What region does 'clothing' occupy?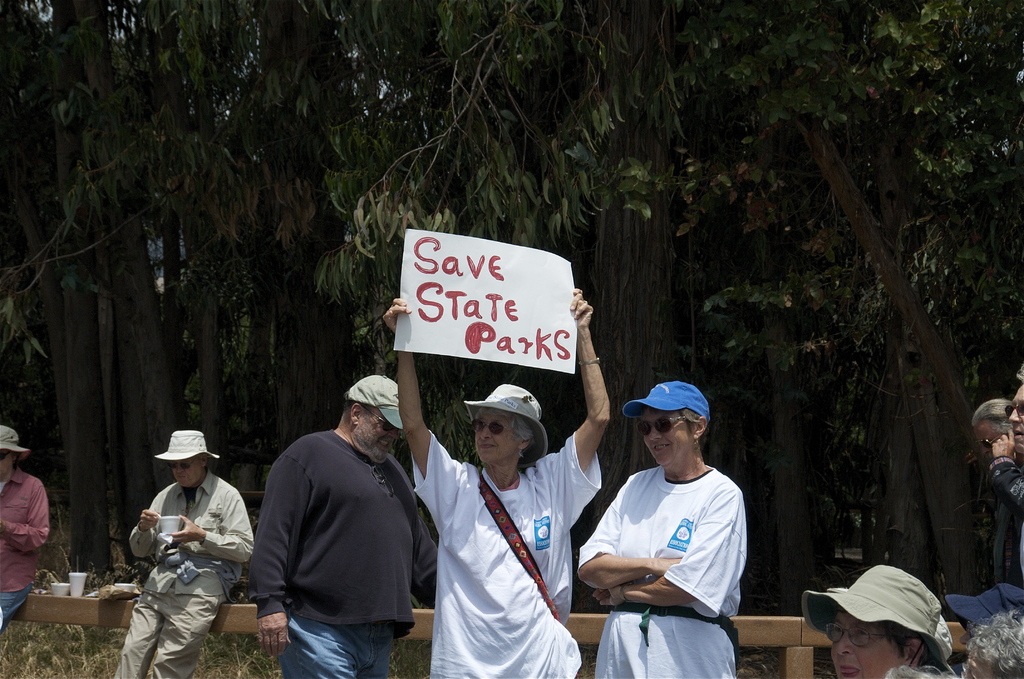
[115, 469, 256, 678].
